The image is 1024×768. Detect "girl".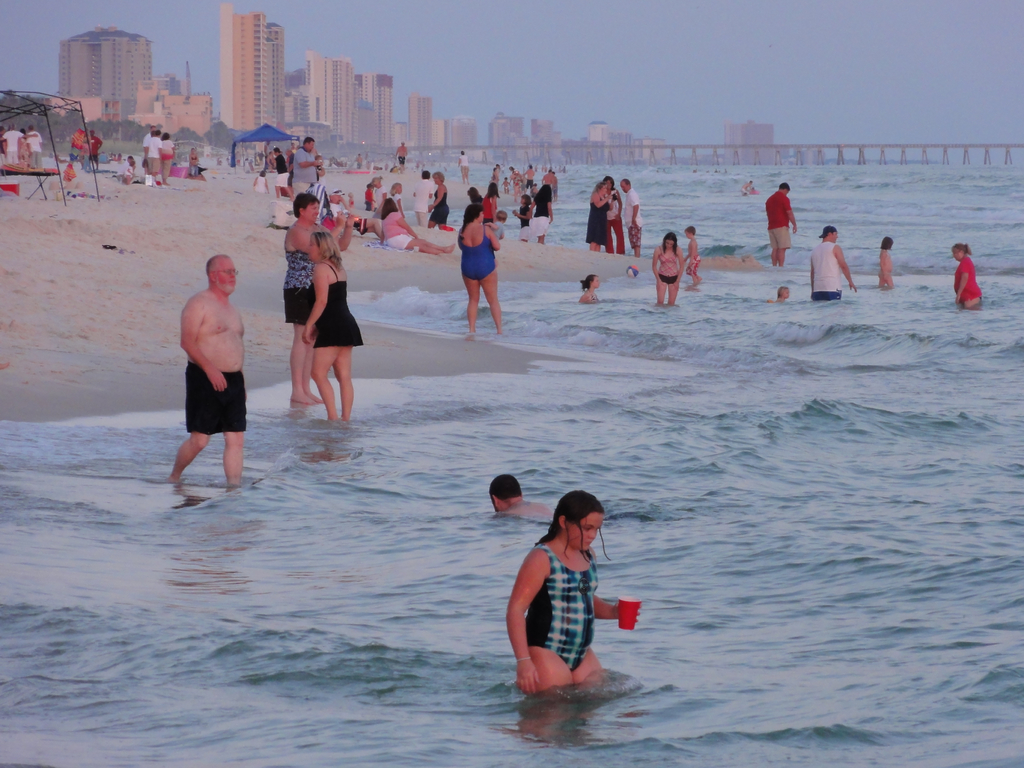
Detection: bbox(513, 195, 528, 241).
